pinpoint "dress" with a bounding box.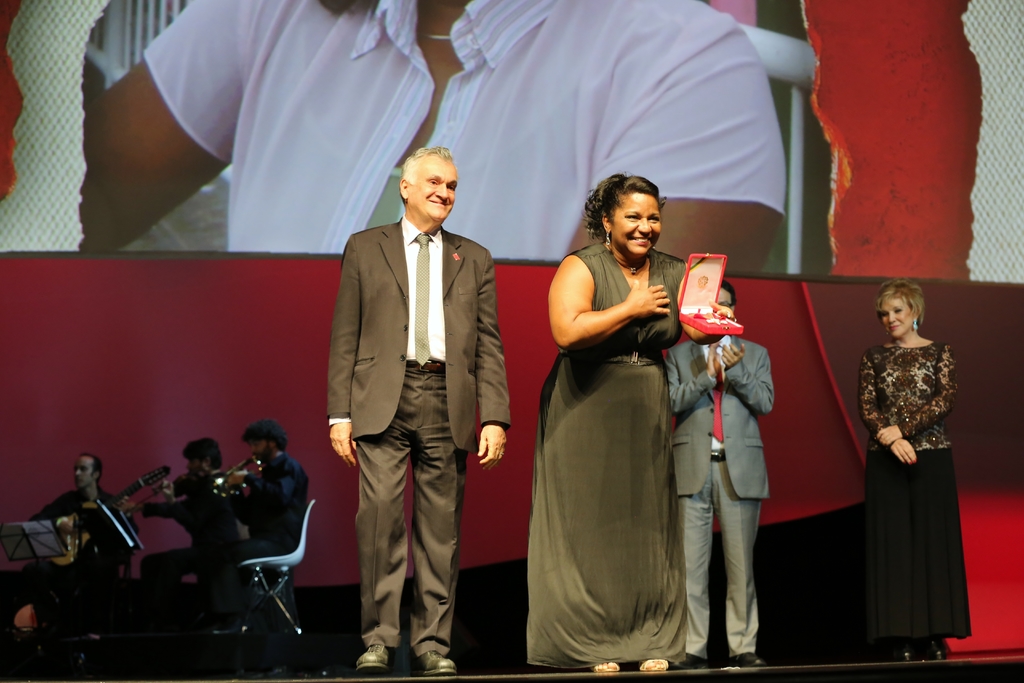
528 243 685 670.
